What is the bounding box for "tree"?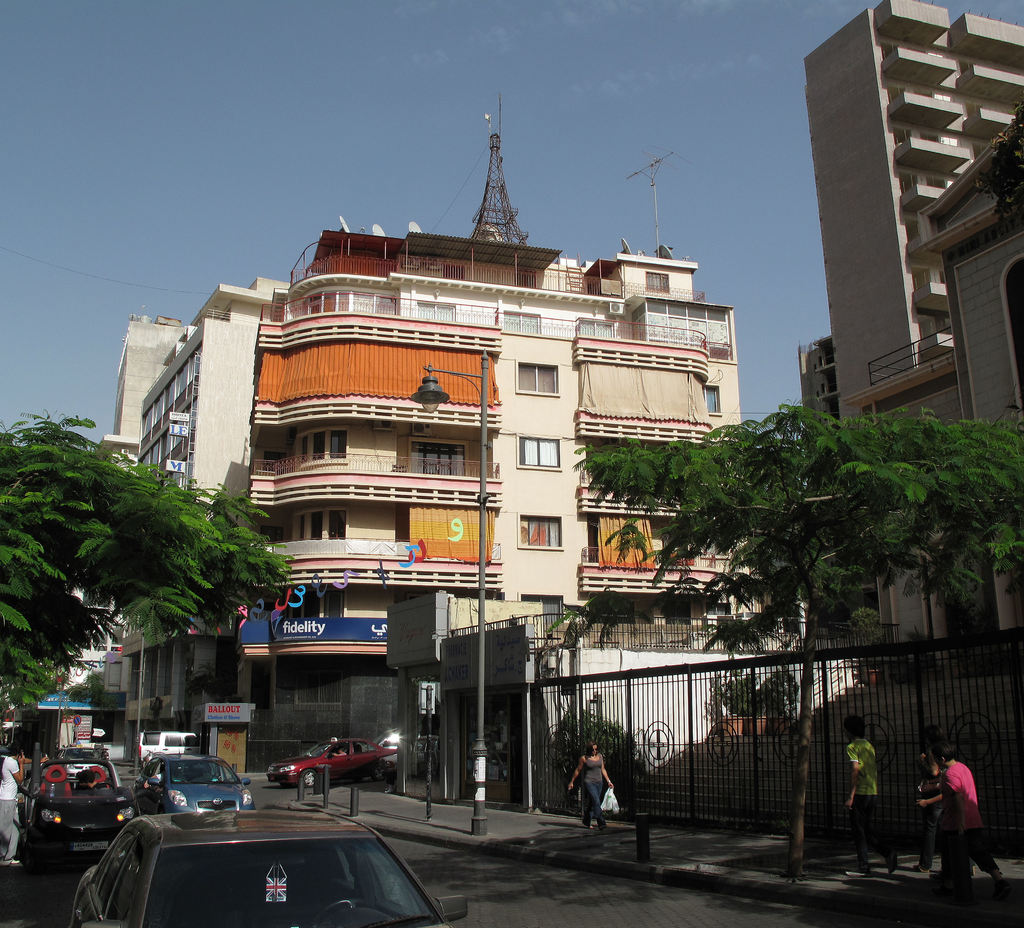
box(556, 397, 1023, 881).
